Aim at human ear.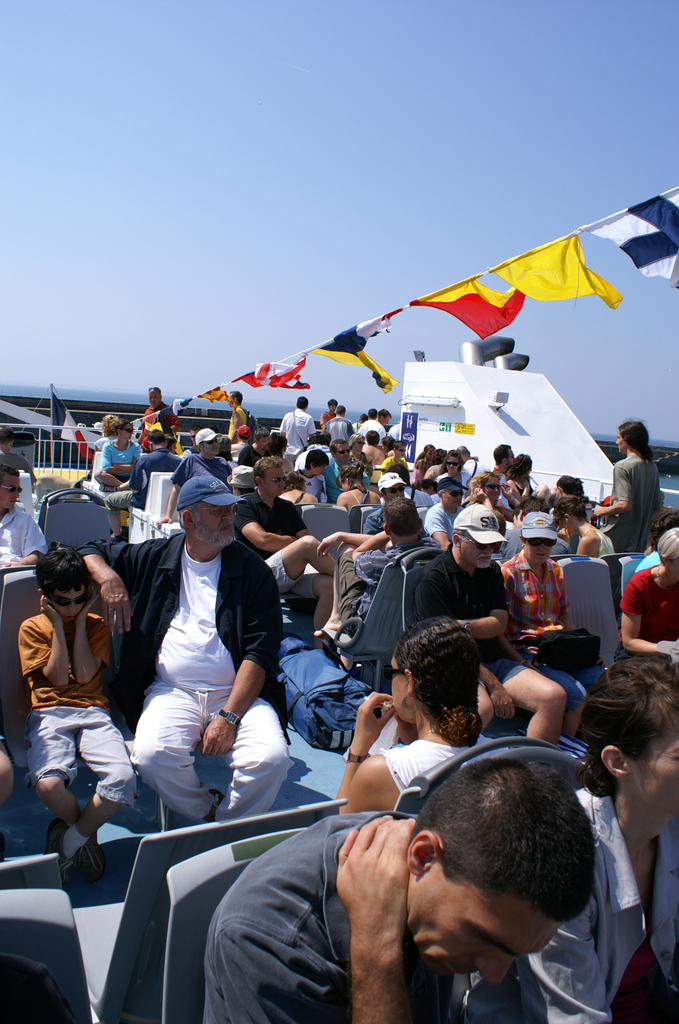
Aimed at [left=36, top=588, right=43, bottom=595].
